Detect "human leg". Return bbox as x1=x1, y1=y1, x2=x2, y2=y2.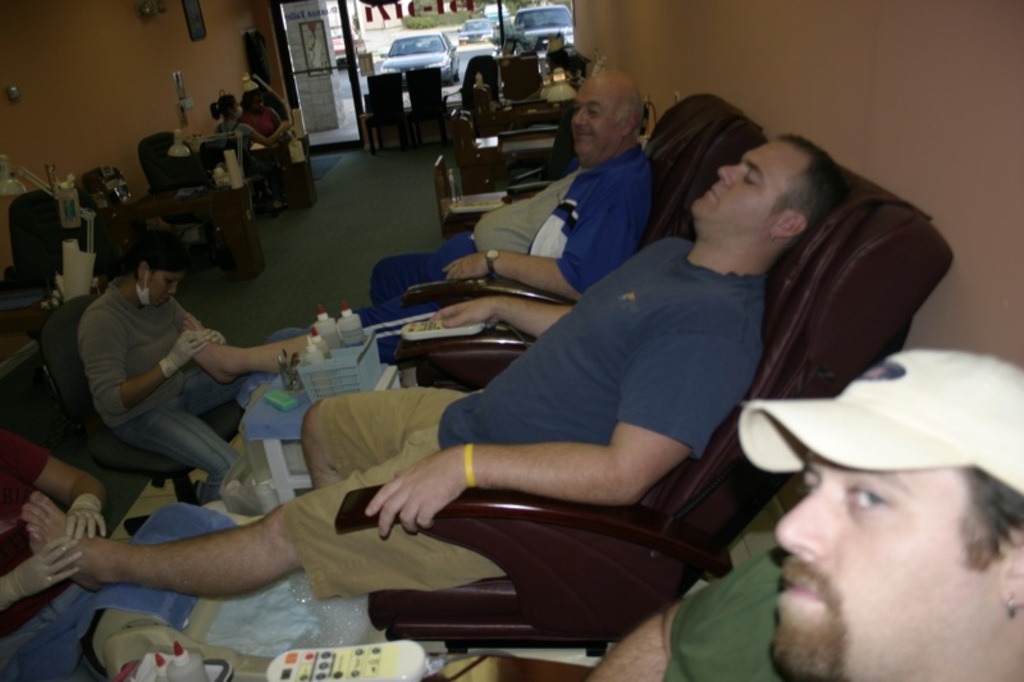
x1=251, y1=157, x2=292, y2=212.
